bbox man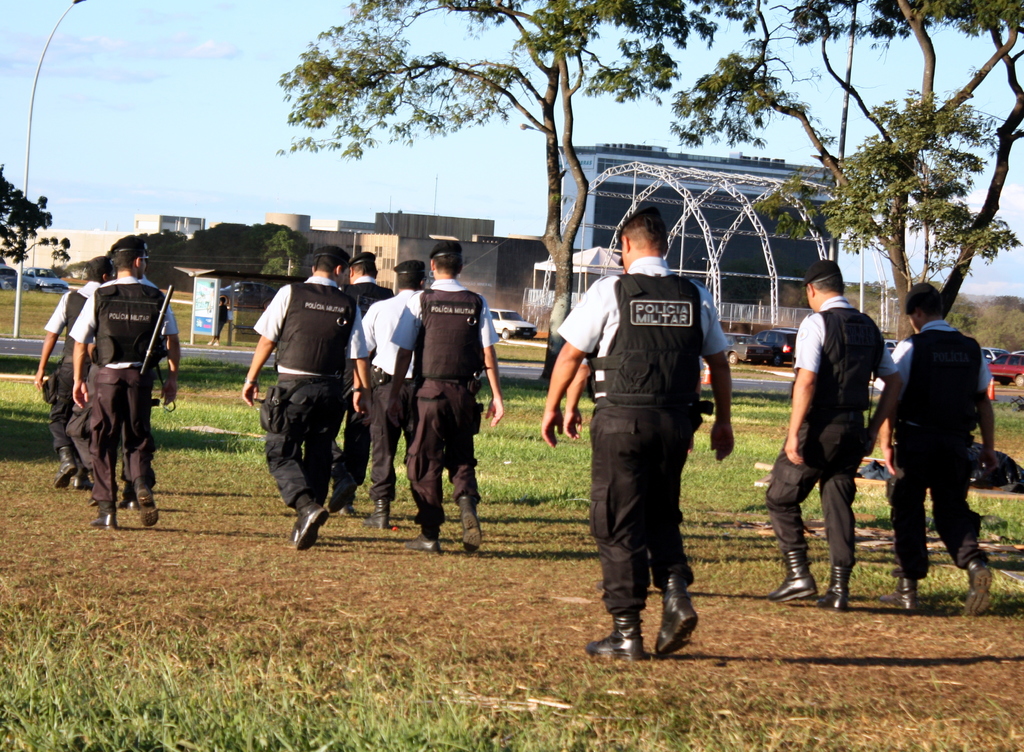
locate(888, 282, 1004, 616)
